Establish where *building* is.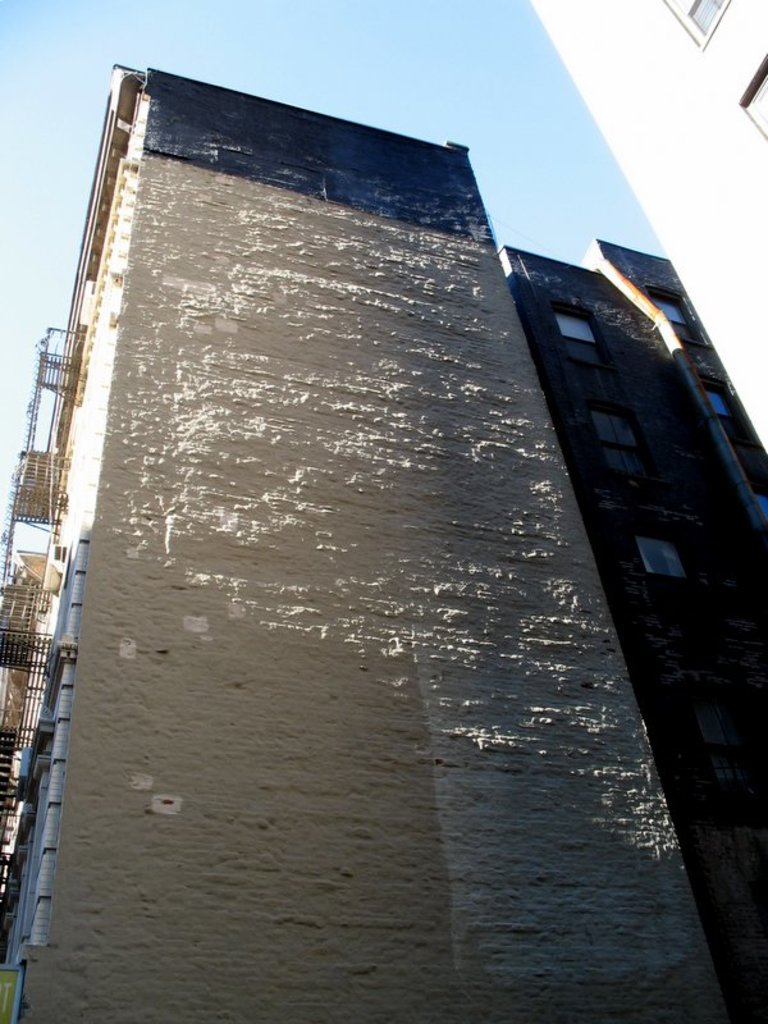
Established at <box>503,237,767,1019</box>.
